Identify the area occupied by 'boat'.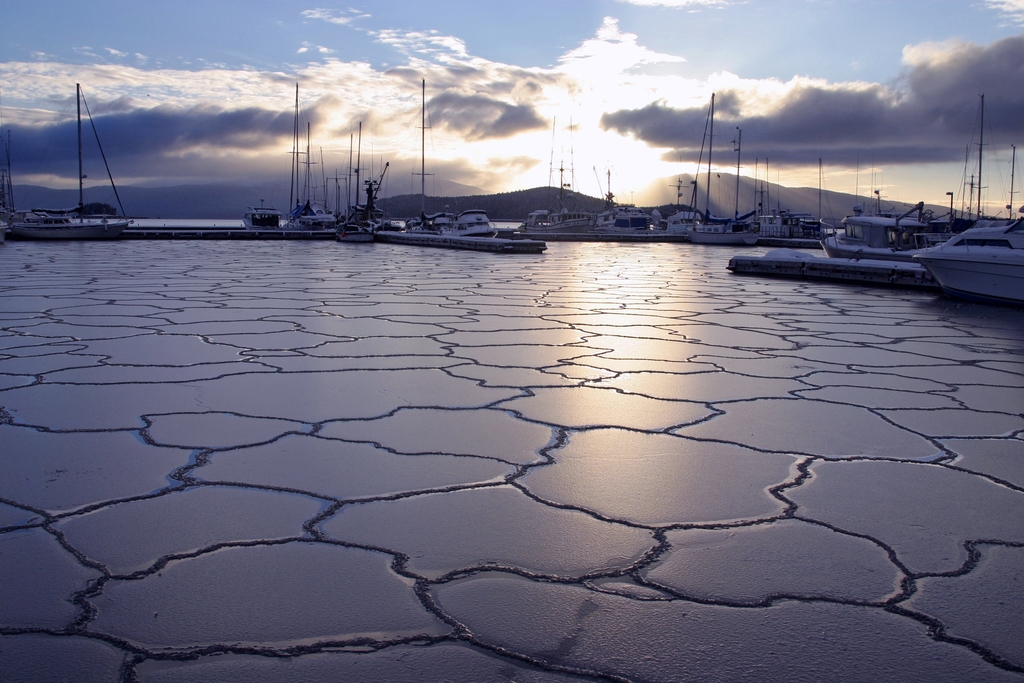
Area: <region>15, 82, 138, 245</region>.
